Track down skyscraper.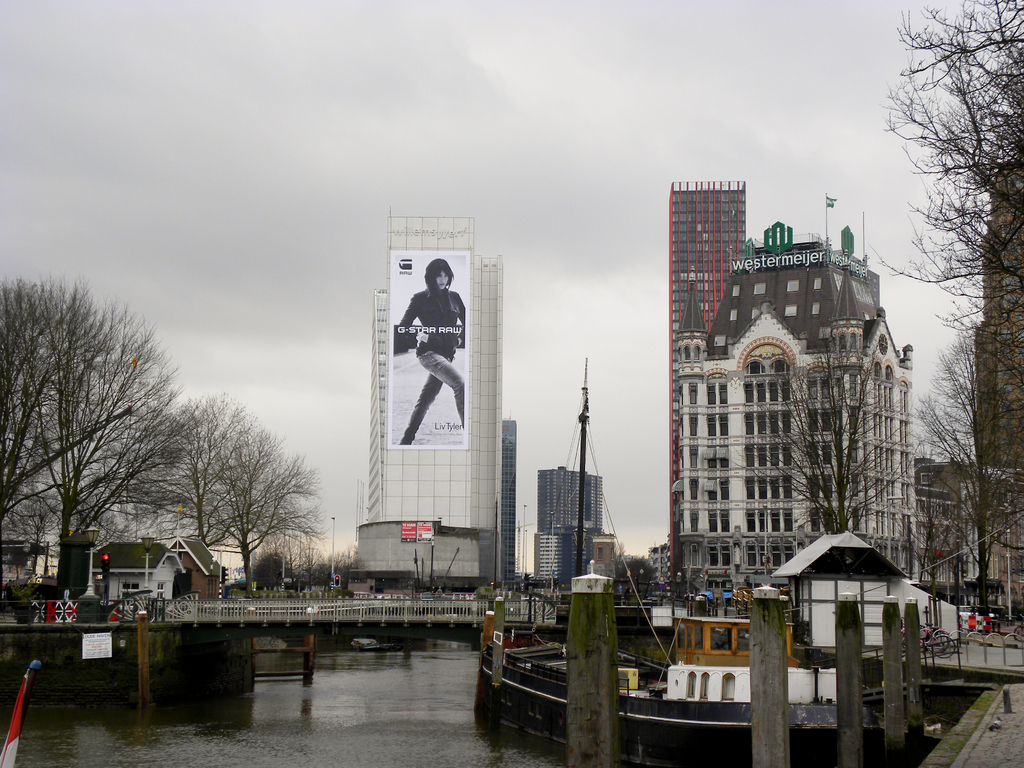
Tracked to x1=531 y1=454 x2=610 y2=581.
